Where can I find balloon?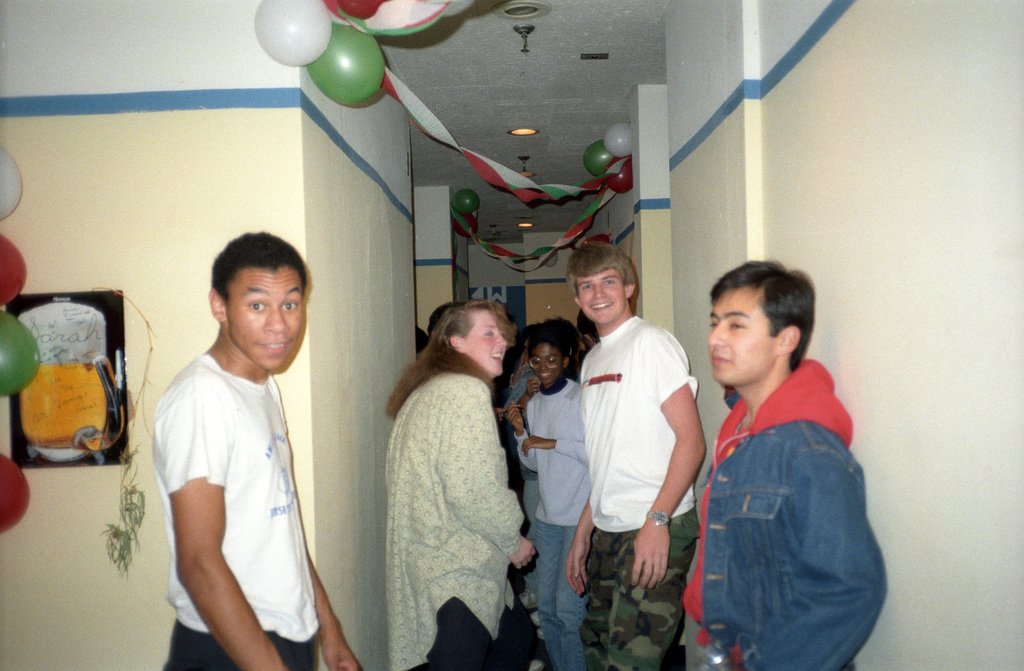
You can find it at (0,455,29,534).
